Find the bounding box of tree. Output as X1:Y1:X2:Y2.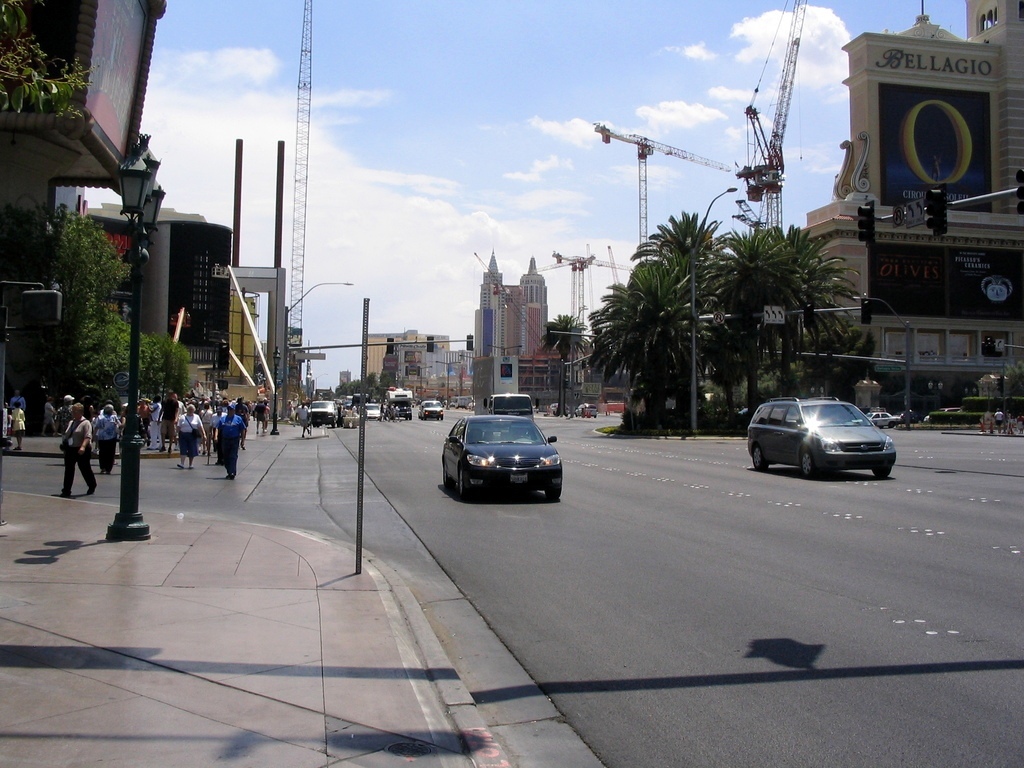
0:0:105:117.
